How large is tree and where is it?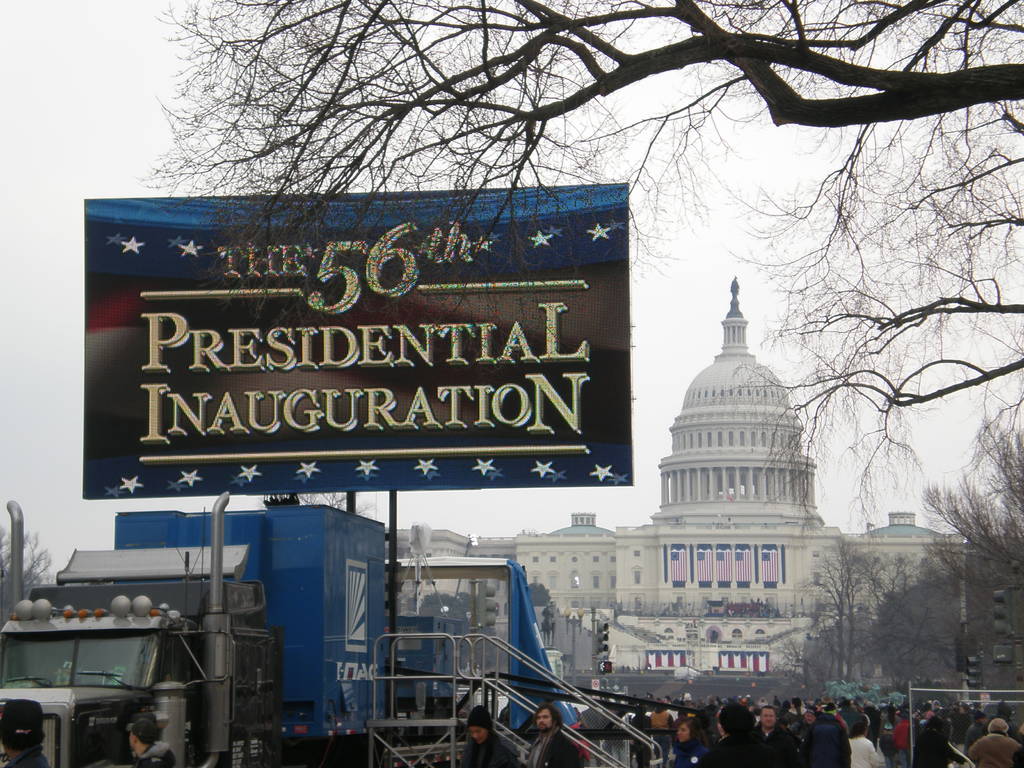
Bounding box: (419,588,472,620).
